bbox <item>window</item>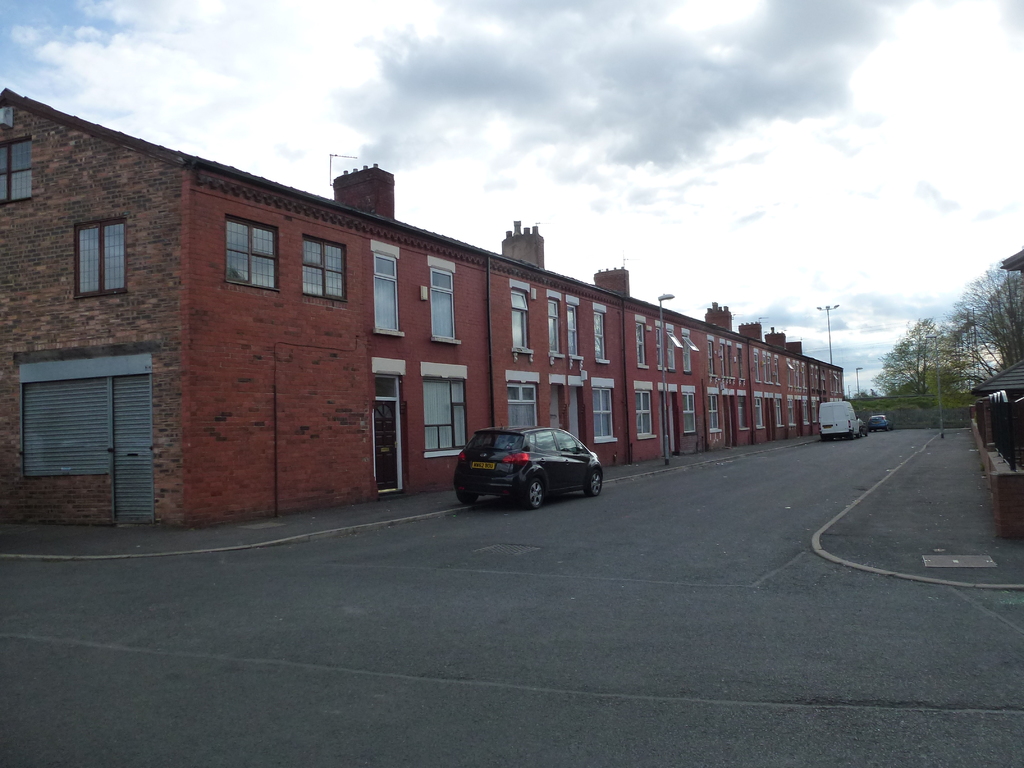
Rect(682, 388, 698, 436)
